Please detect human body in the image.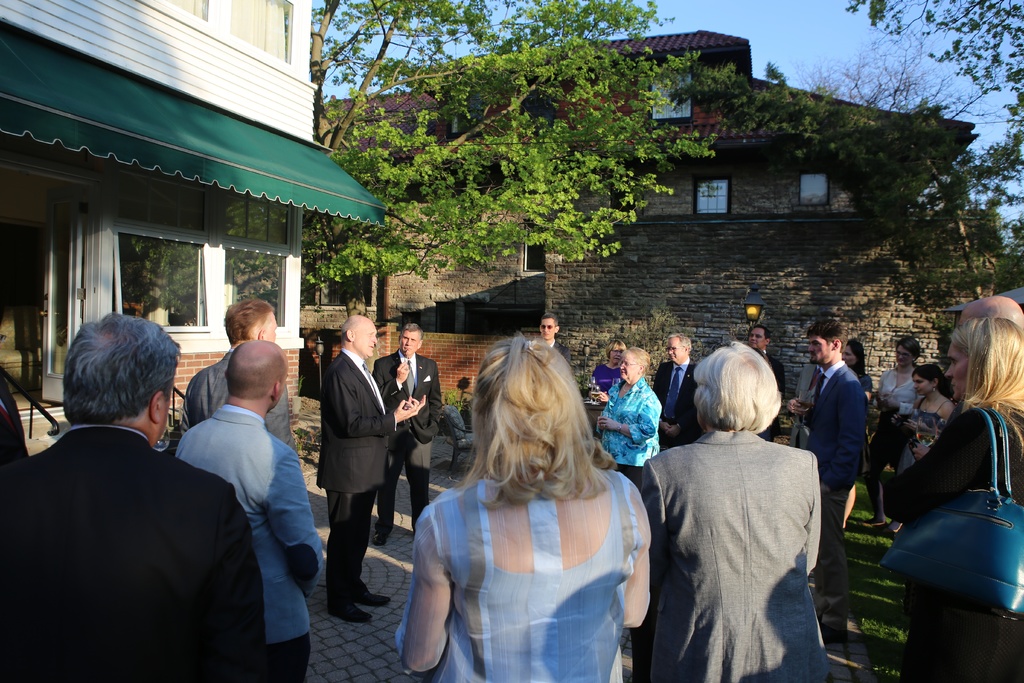
x1=596 y1=374 x2=659 y2=479.
